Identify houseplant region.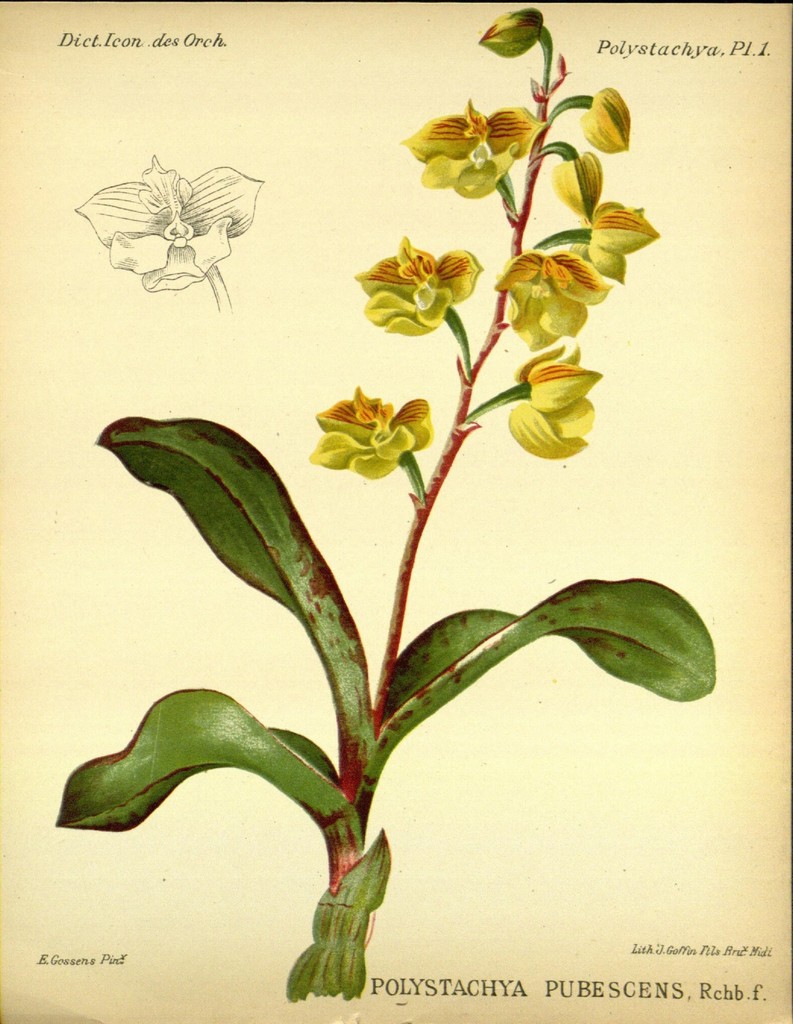
Region: 56/3/720/1006.
